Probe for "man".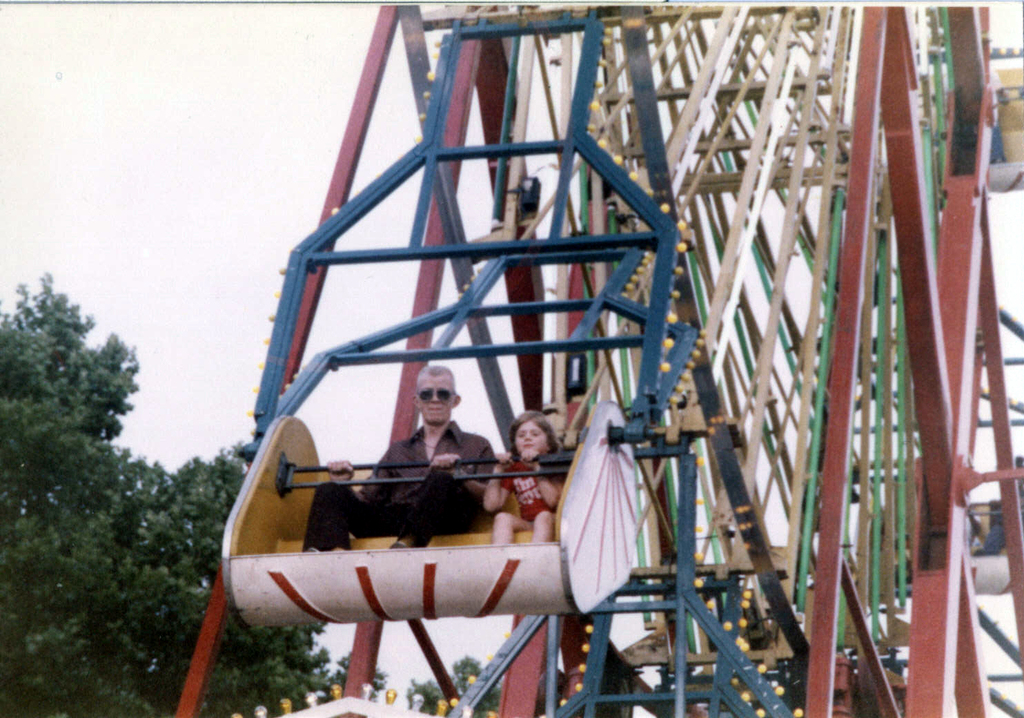
Probe result: <box>300,366,495,554</box>.
